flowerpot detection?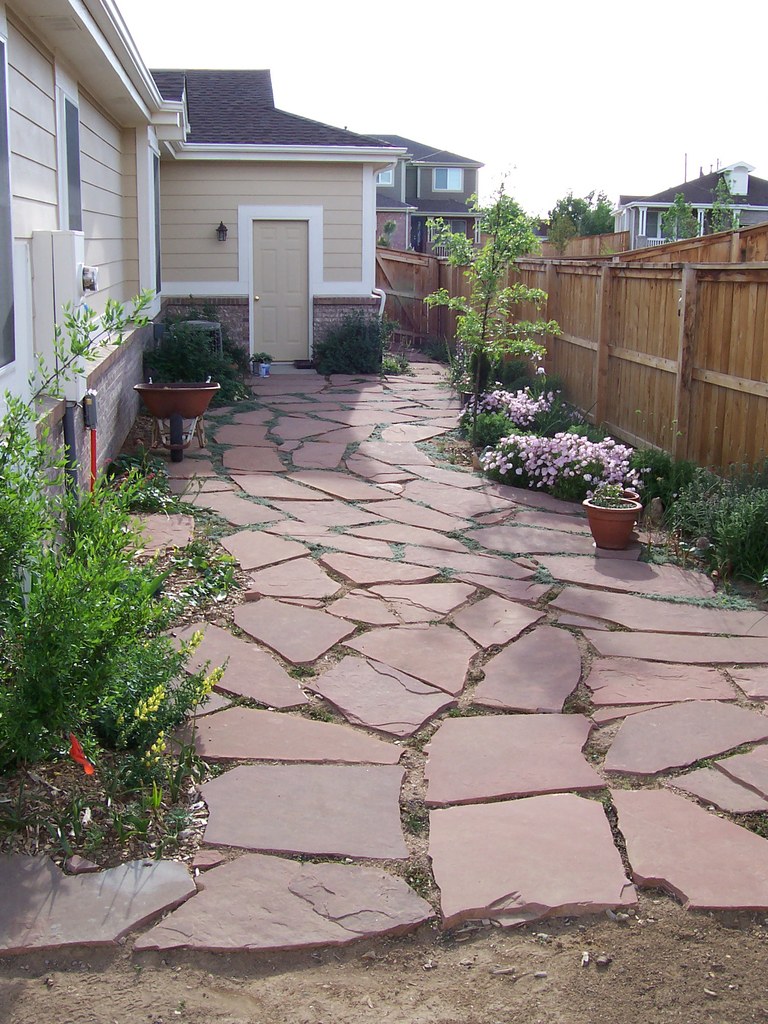
locate(135, 375, 224, 419)
